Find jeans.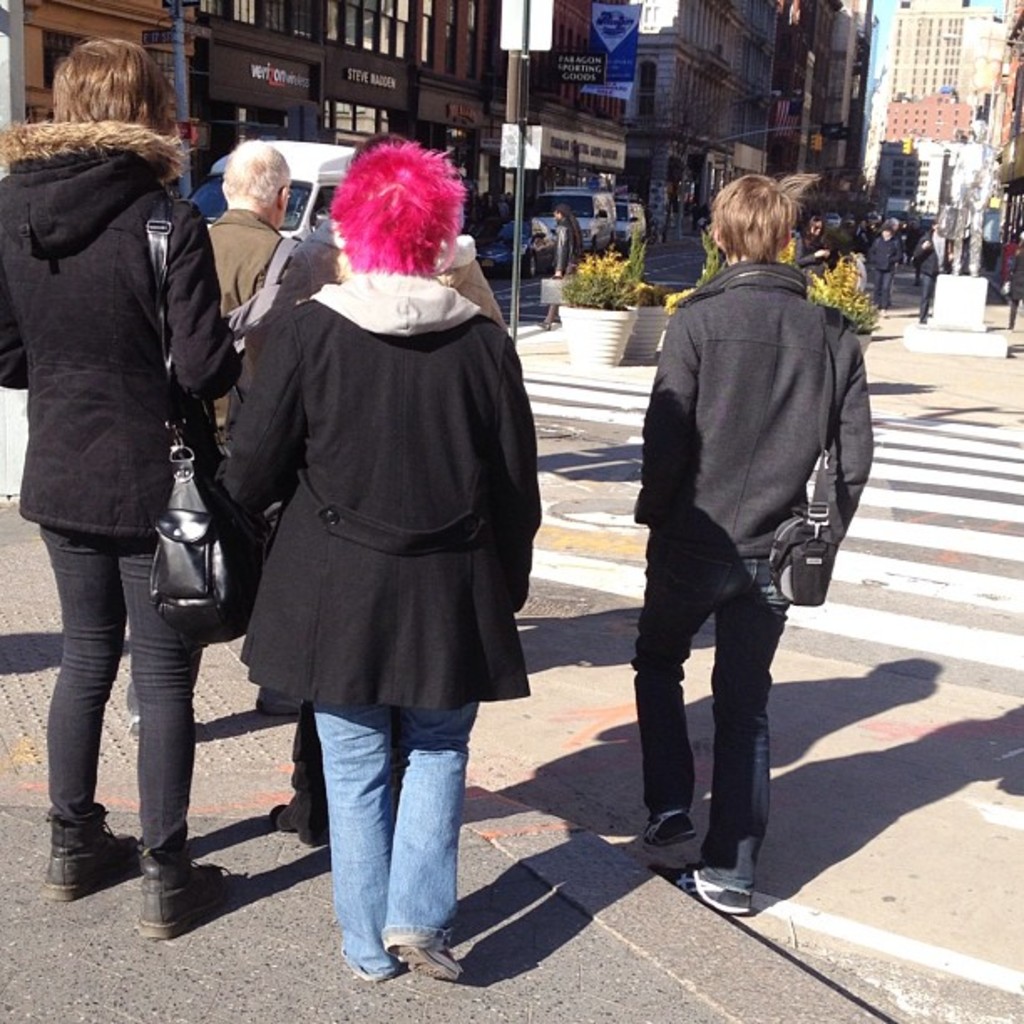
[632,569,795,883].
